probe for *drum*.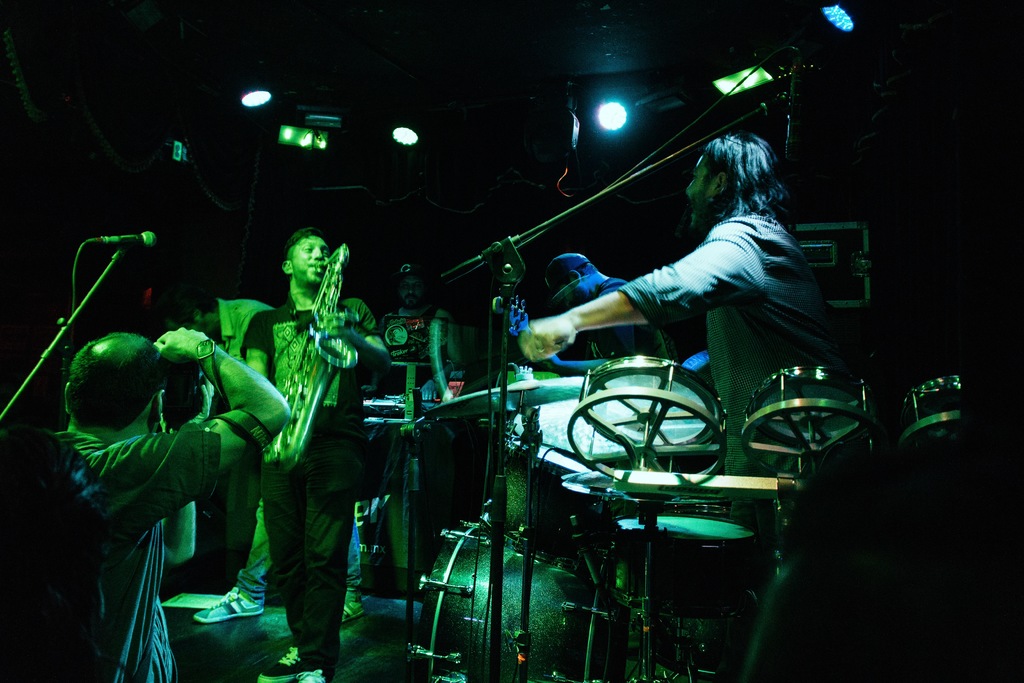
Probe result: rect(742, 366, 889, 486).
